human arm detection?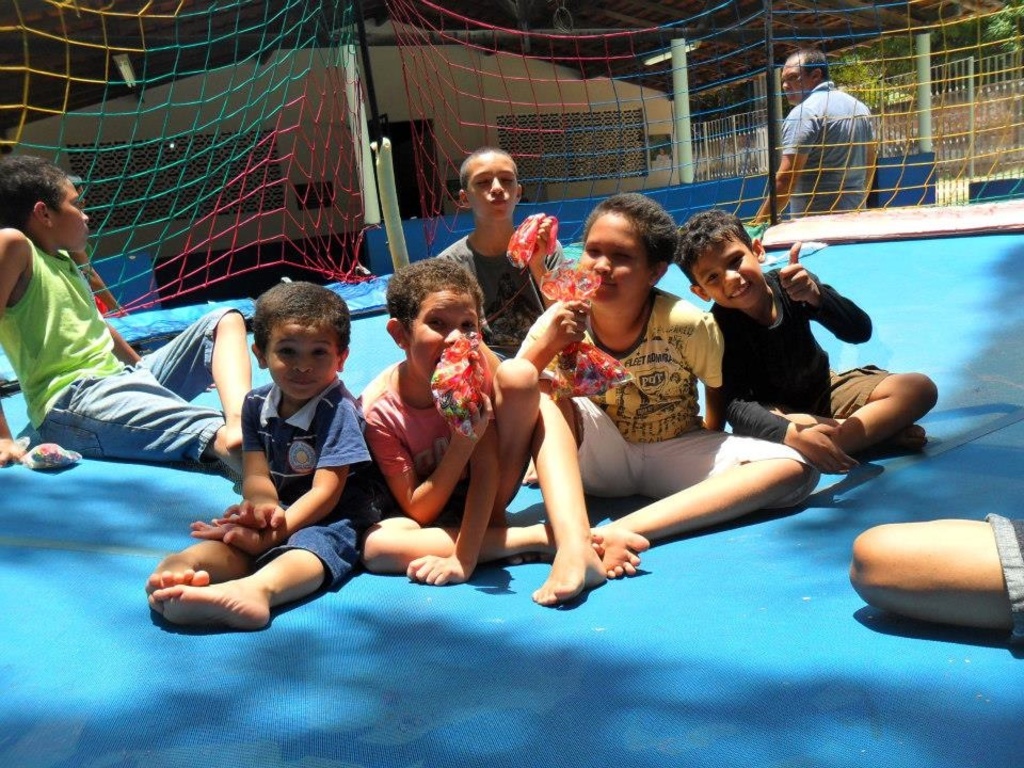
{"left": 863, "top": 109, "right": 878, "bottom": 193}
